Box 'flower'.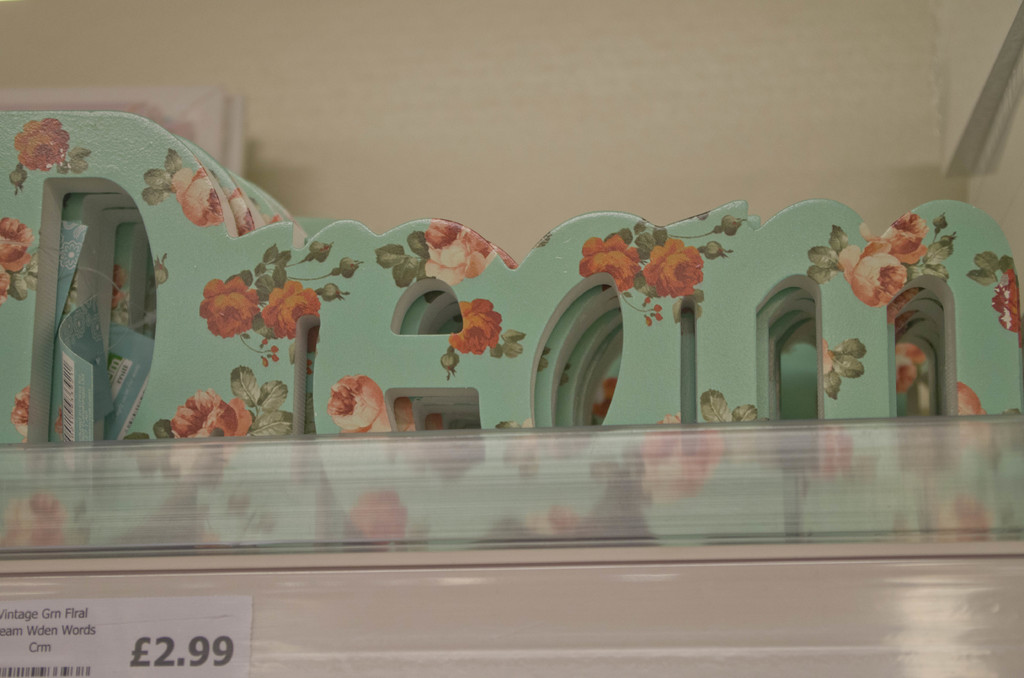
bbox(451, 295, 508, 357).
